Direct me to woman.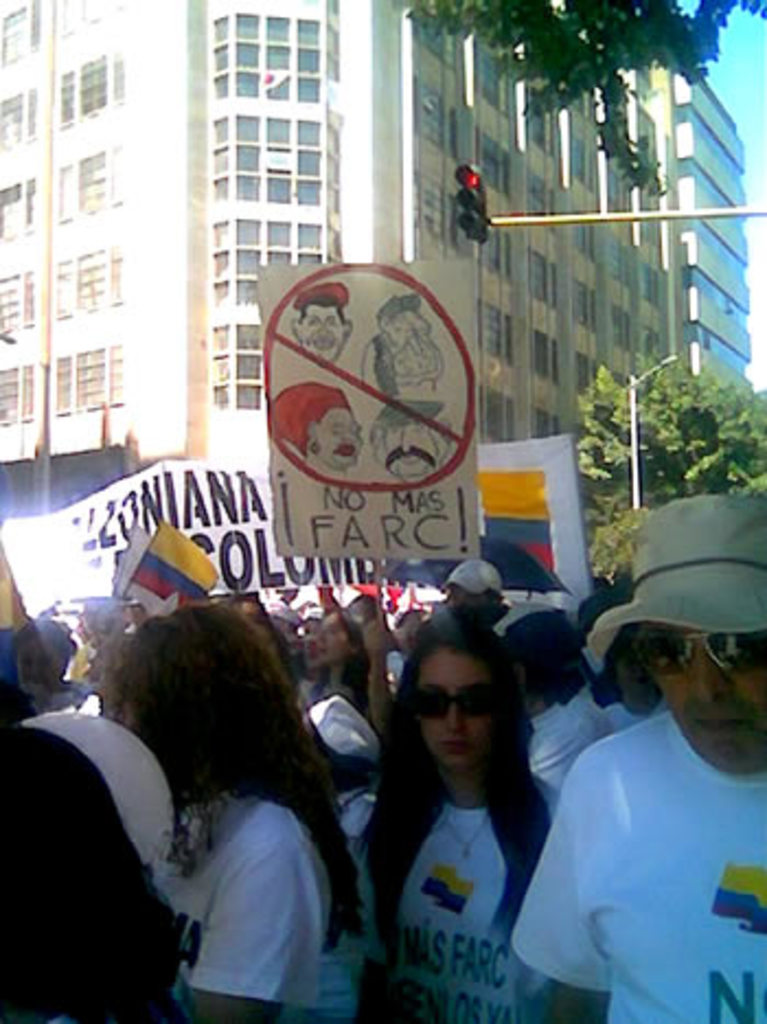
Direction: rect(103, 612, 357, 1022).
